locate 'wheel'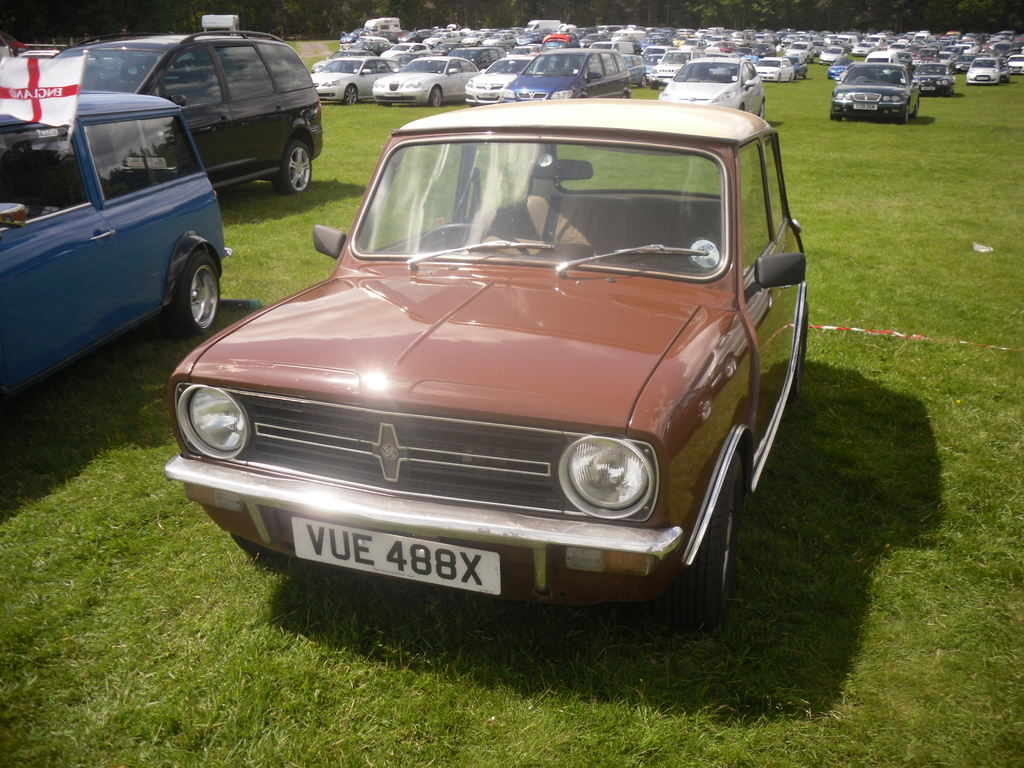
bbox=[641, 76, 646, 86]
